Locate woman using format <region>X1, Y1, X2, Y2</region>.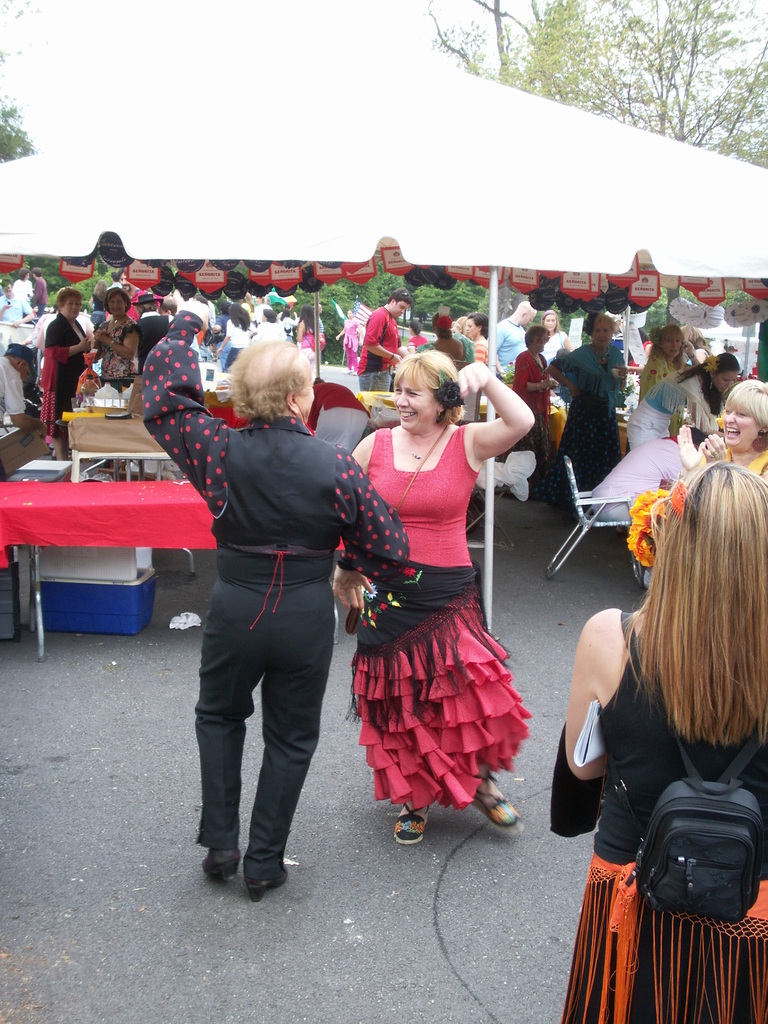
<region>543, 314, 636, 510</region>.
